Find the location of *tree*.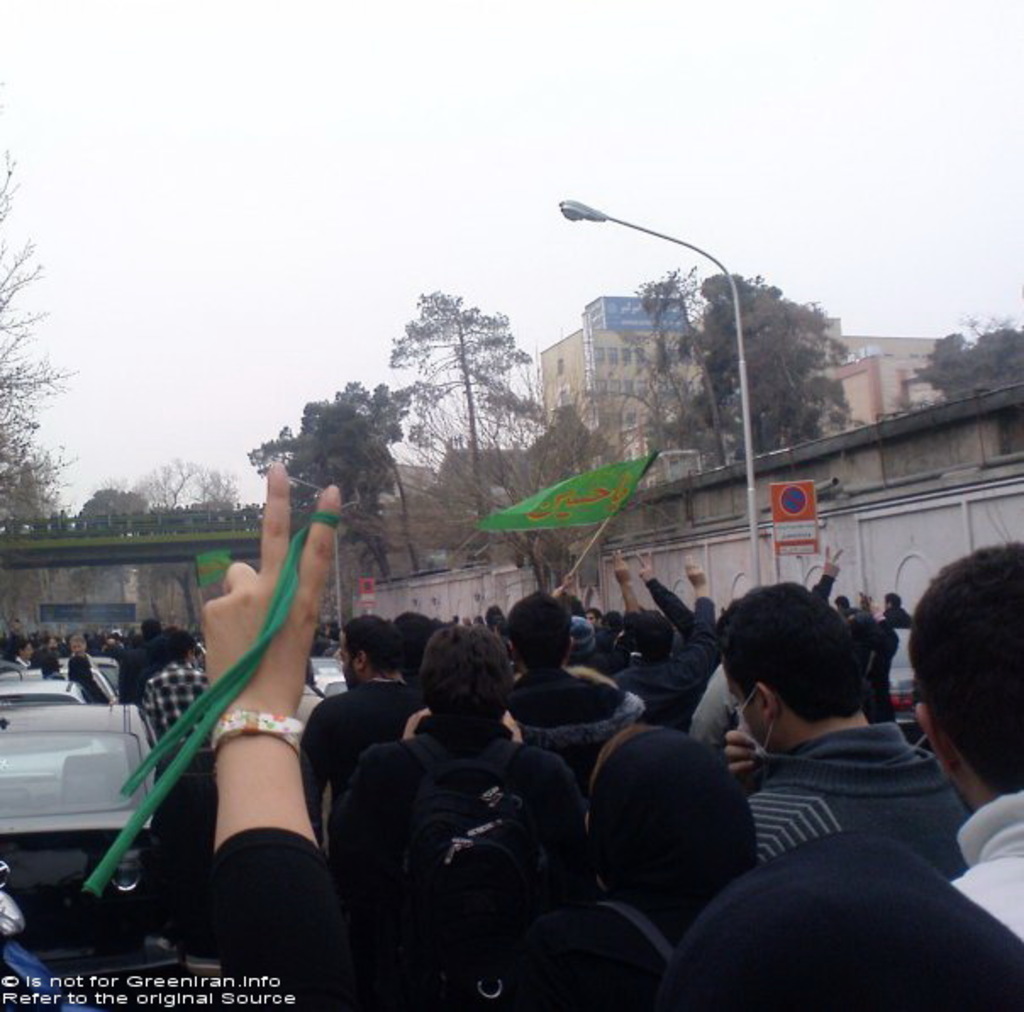
Location: [198,466,237,520].
